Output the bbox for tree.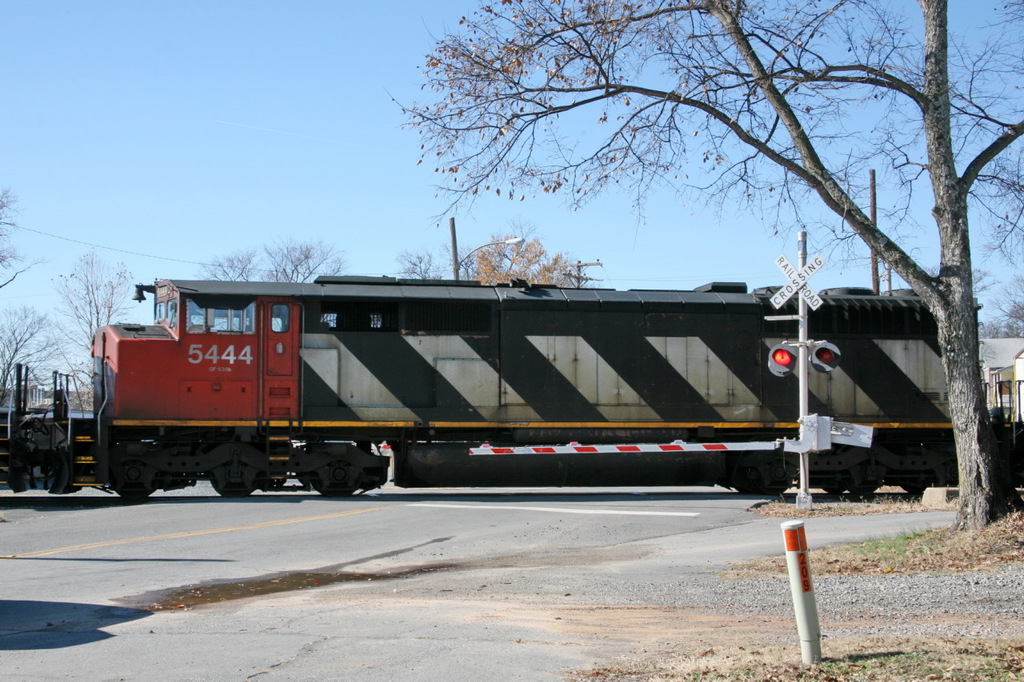
(x1=195, y1=249, x2=254, y2=281).
